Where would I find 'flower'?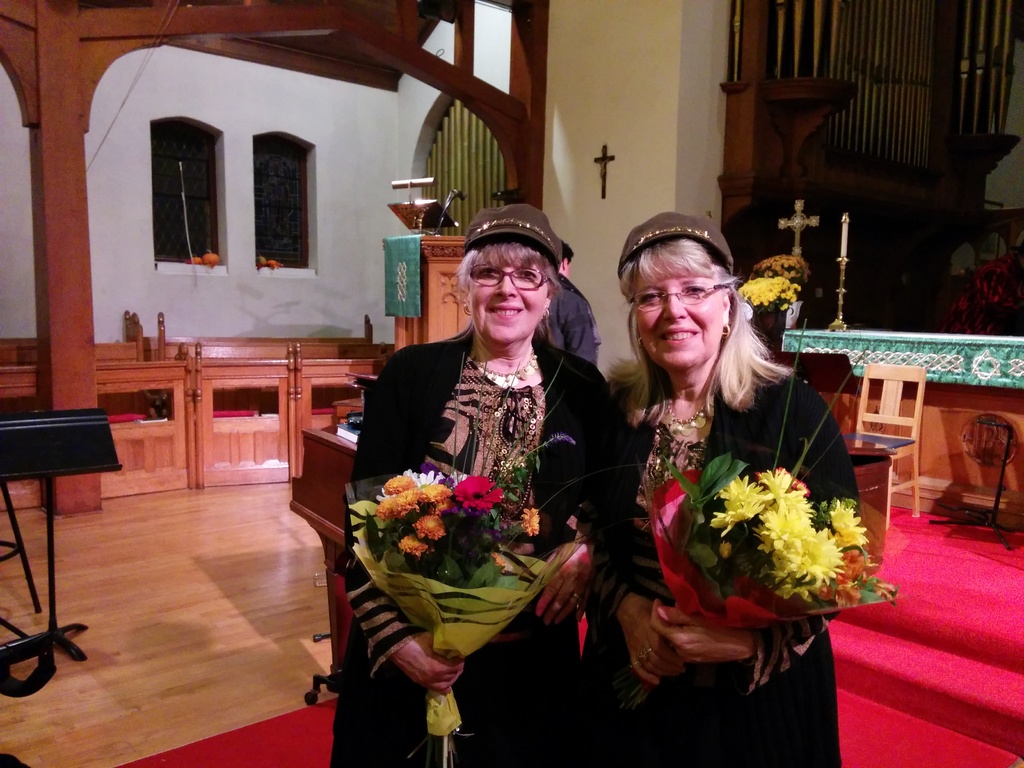
At pyautogui.locateOnScreen(515, 504, 545, 533).
